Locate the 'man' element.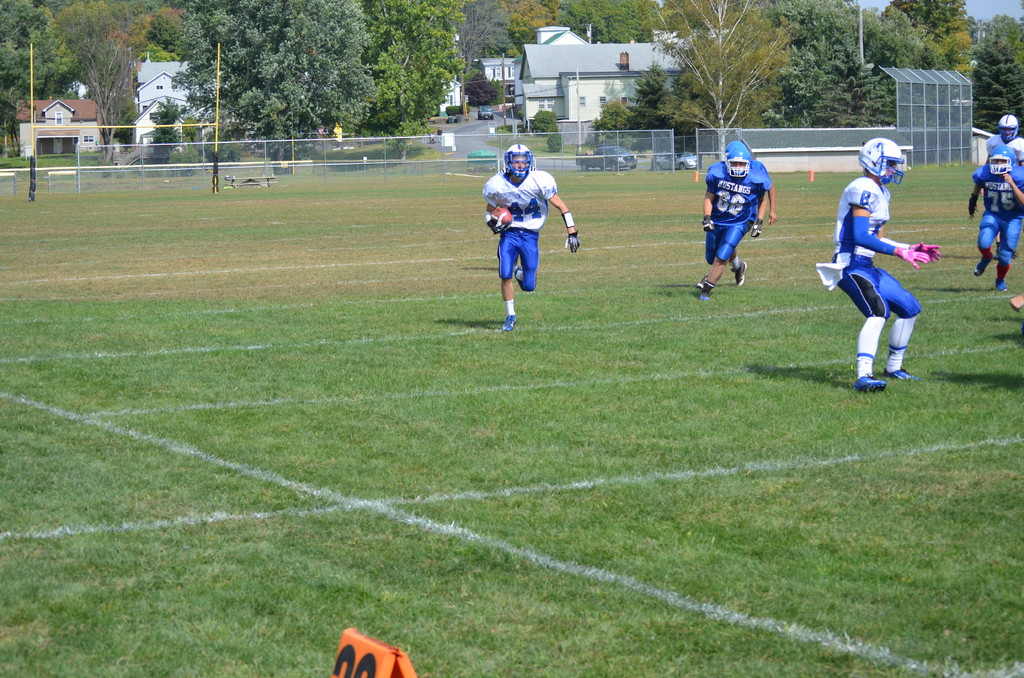
Element bbox: 967, 144, 1023, 290.
